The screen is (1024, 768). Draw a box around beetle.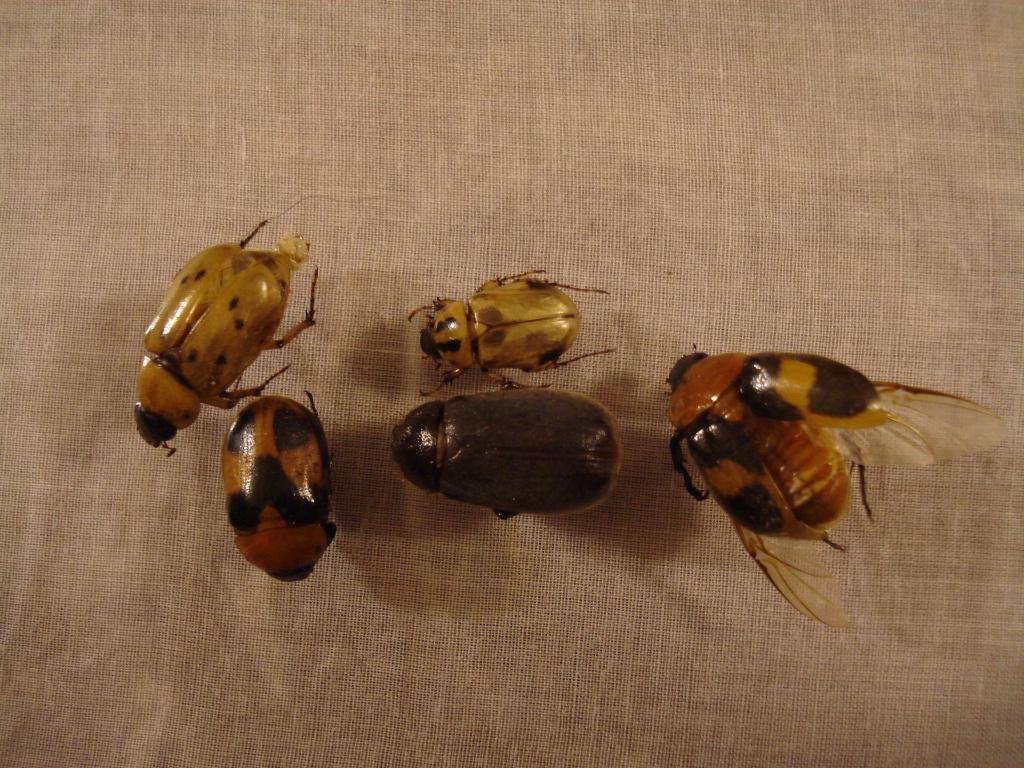
l=138, t=201, r=322, b=435.
